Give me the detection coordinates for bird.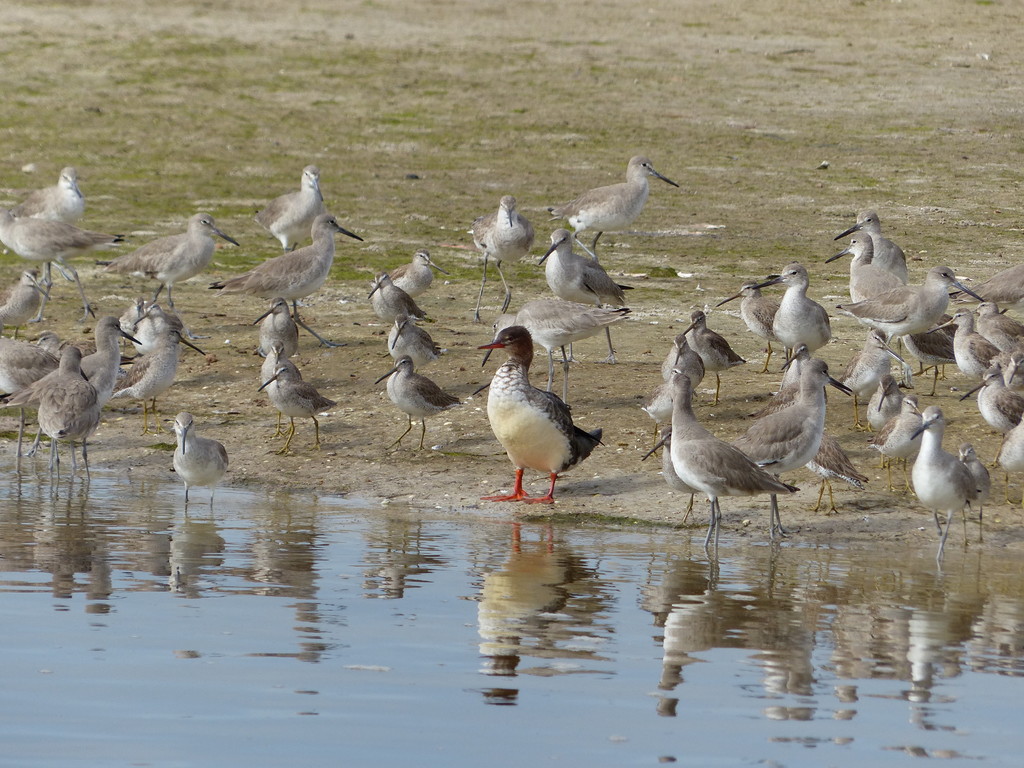
(214,220,371,339).
